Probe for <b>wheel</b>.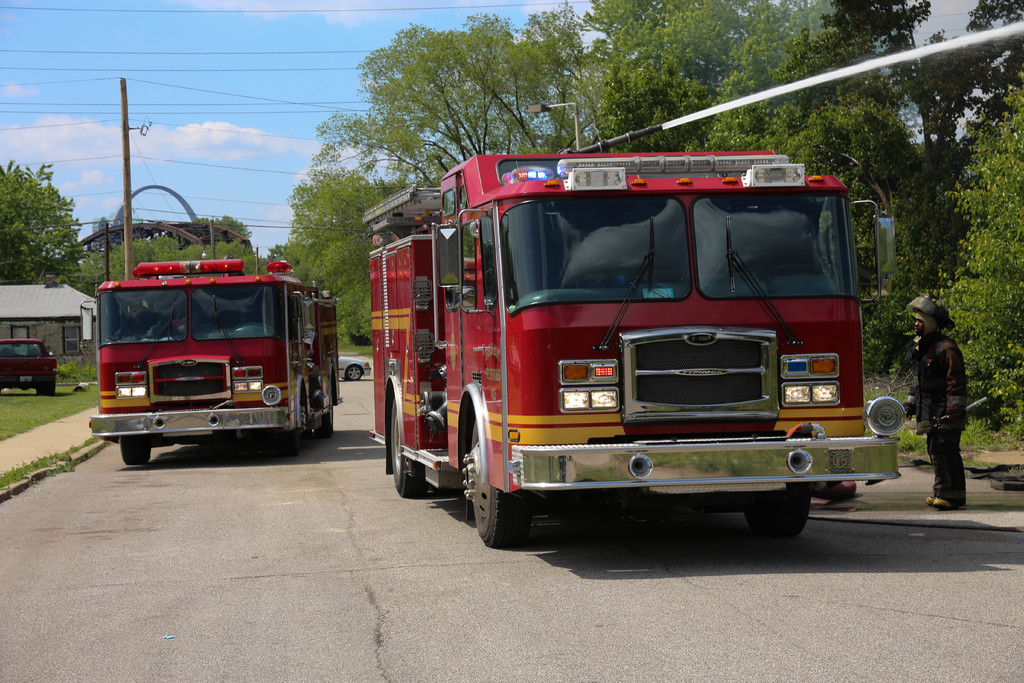
Probe result: x1=345, y1=365, x2=362, y2=381.
